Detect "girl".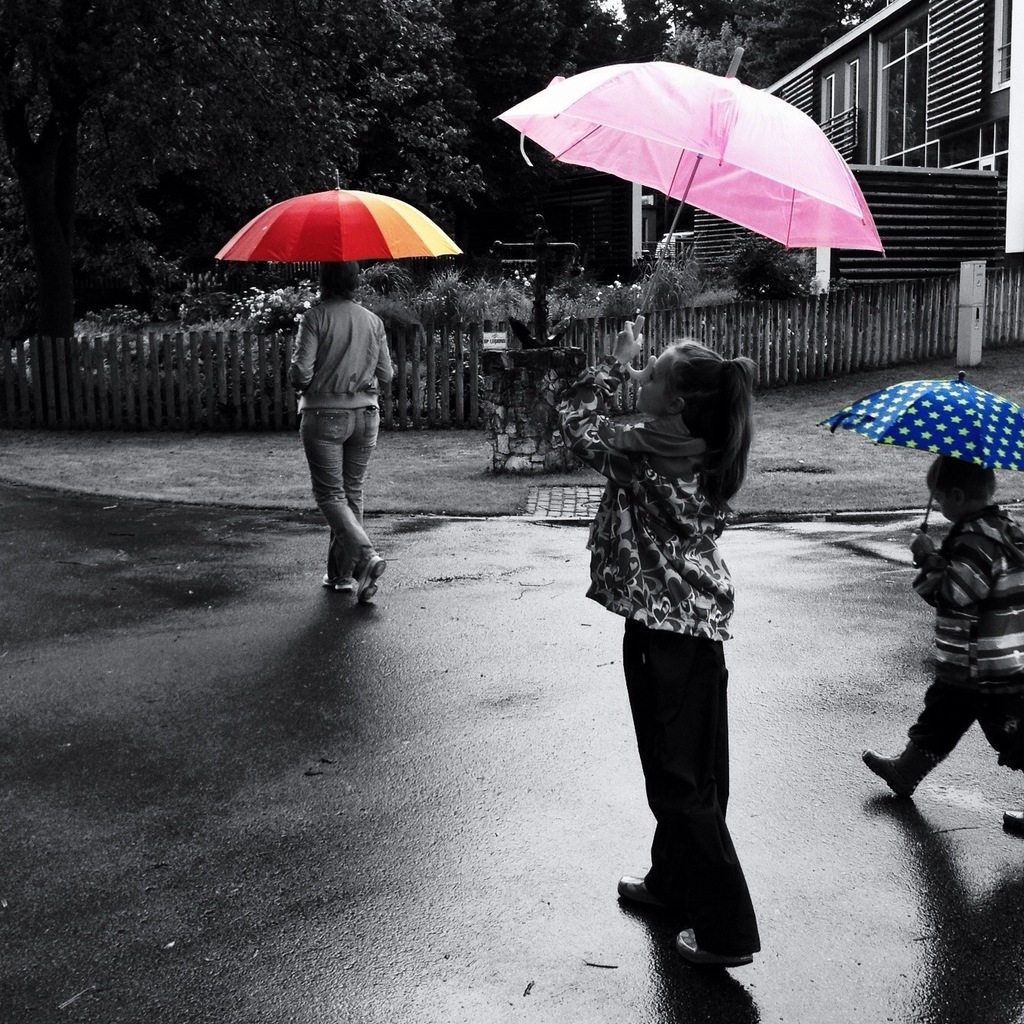
Detected at 558:321:760:969.
